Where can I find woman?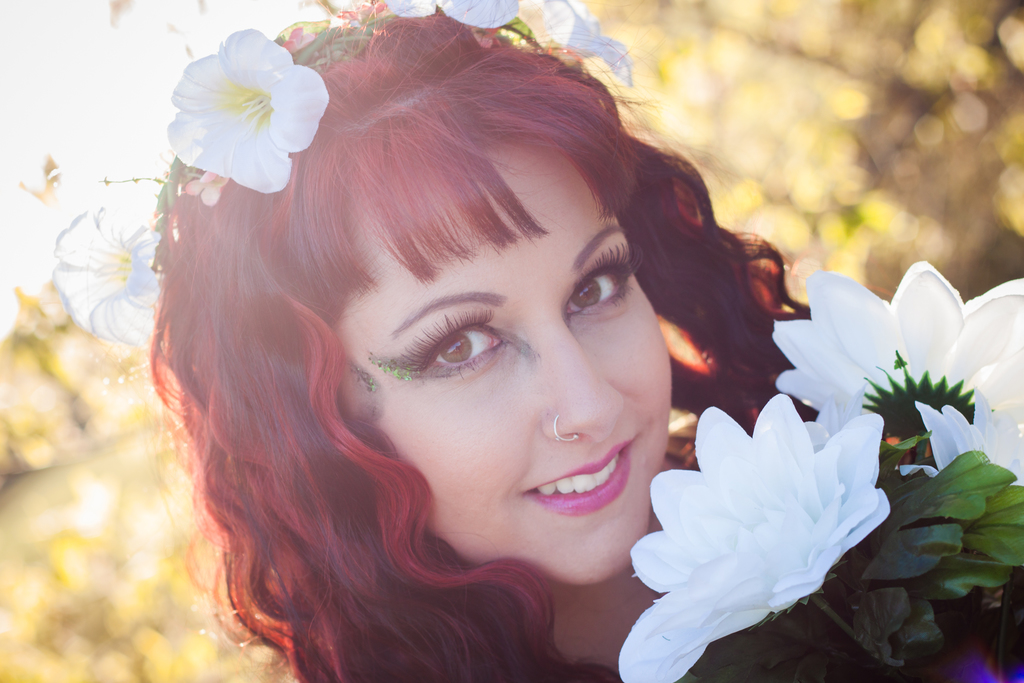
You can find it at box(119, 16, 831, 678).
